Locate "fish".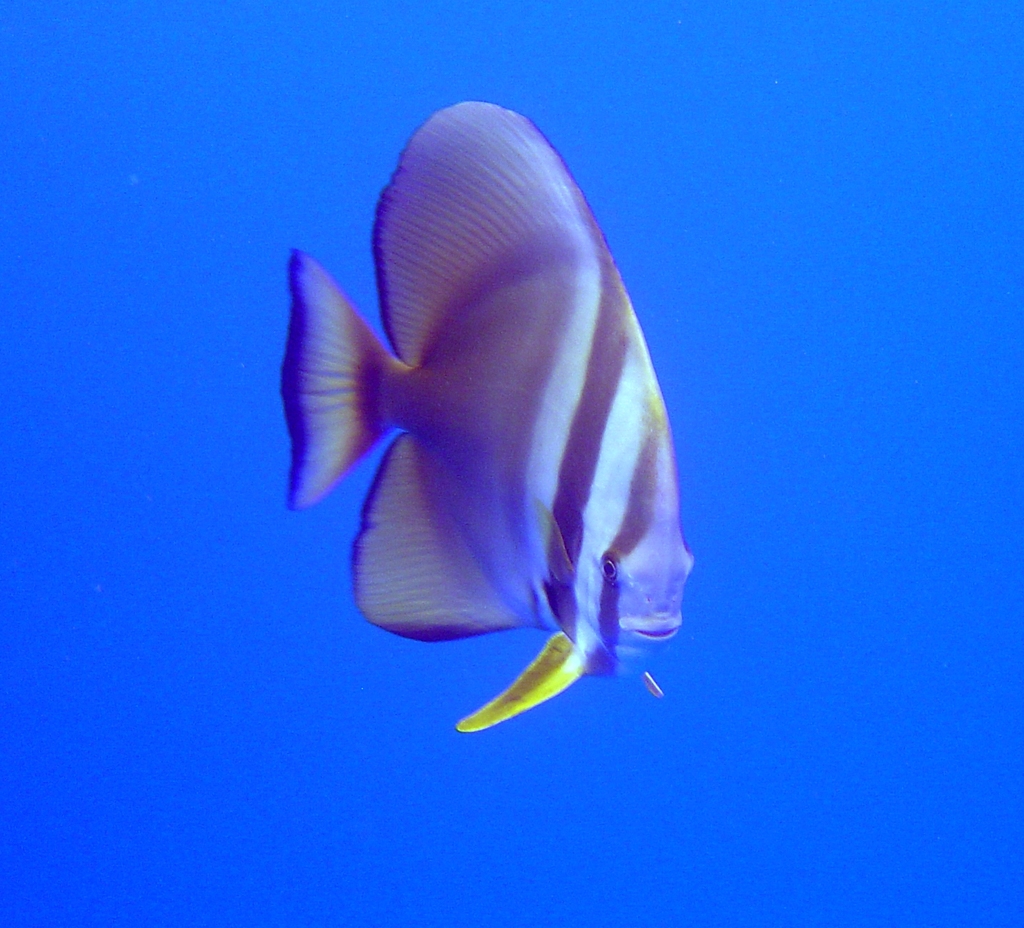
Bounding box: detection(253, 63, 733, 780).
